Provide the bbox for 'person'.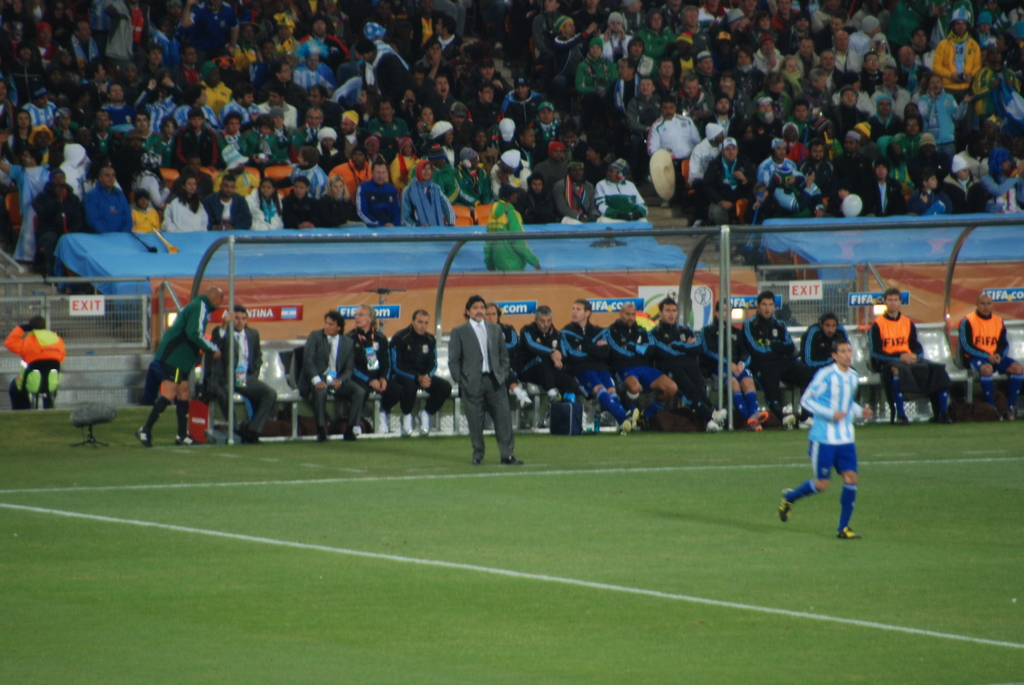
(x1=865, y1=289, x2=953, y2=423).
